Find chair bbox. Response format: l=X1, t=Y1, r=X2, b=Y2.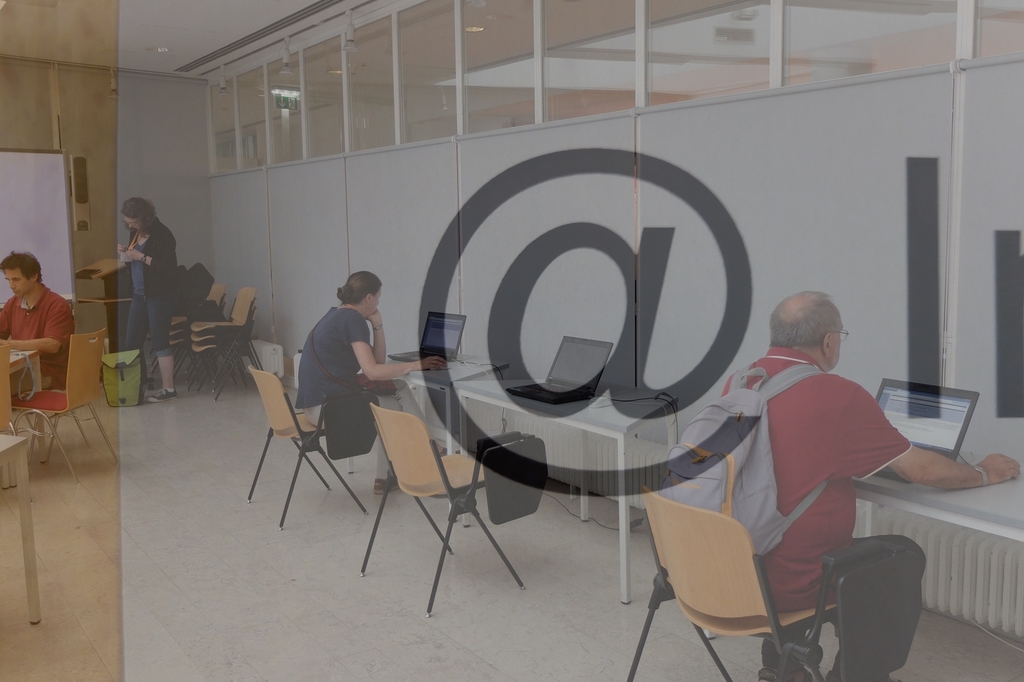
l=353, t=406, r=547, b=611.
